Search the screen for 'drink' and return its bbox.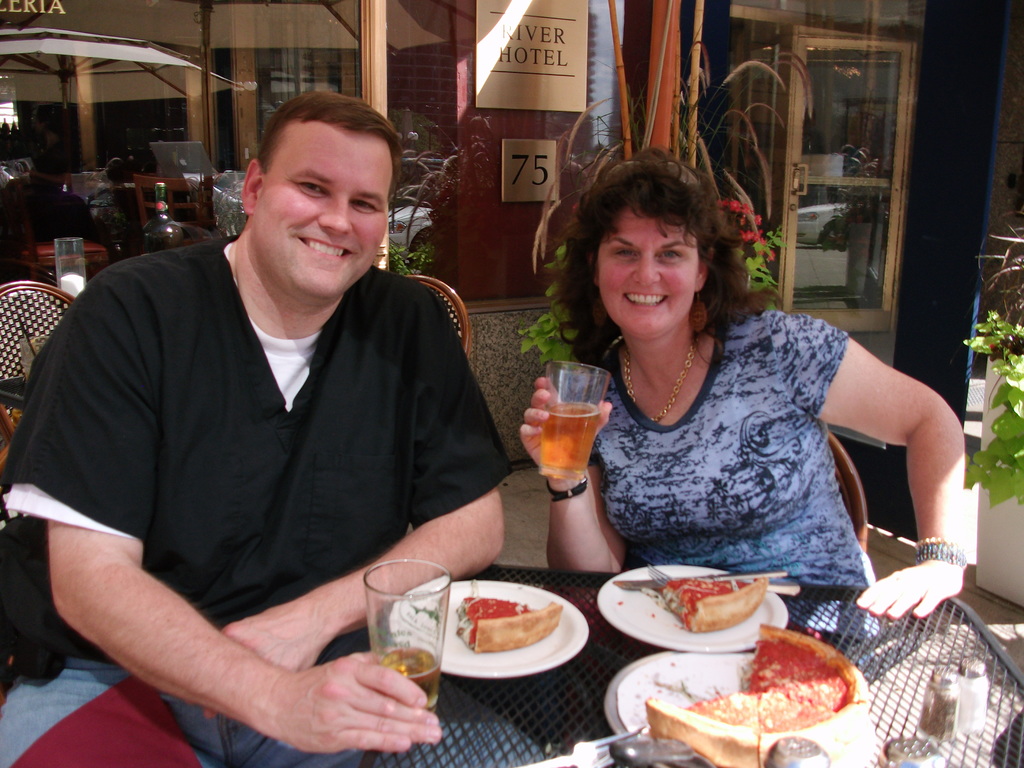
Found: (365, 565, 446, 712).
